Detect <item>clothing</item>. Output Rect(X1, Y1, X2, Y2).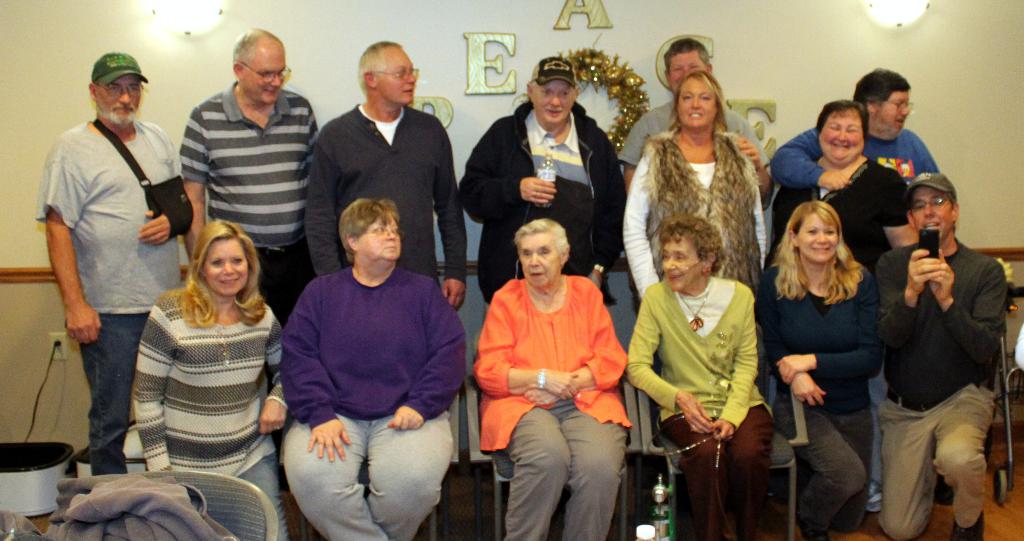
Rect(767, 154, 920, 271).
